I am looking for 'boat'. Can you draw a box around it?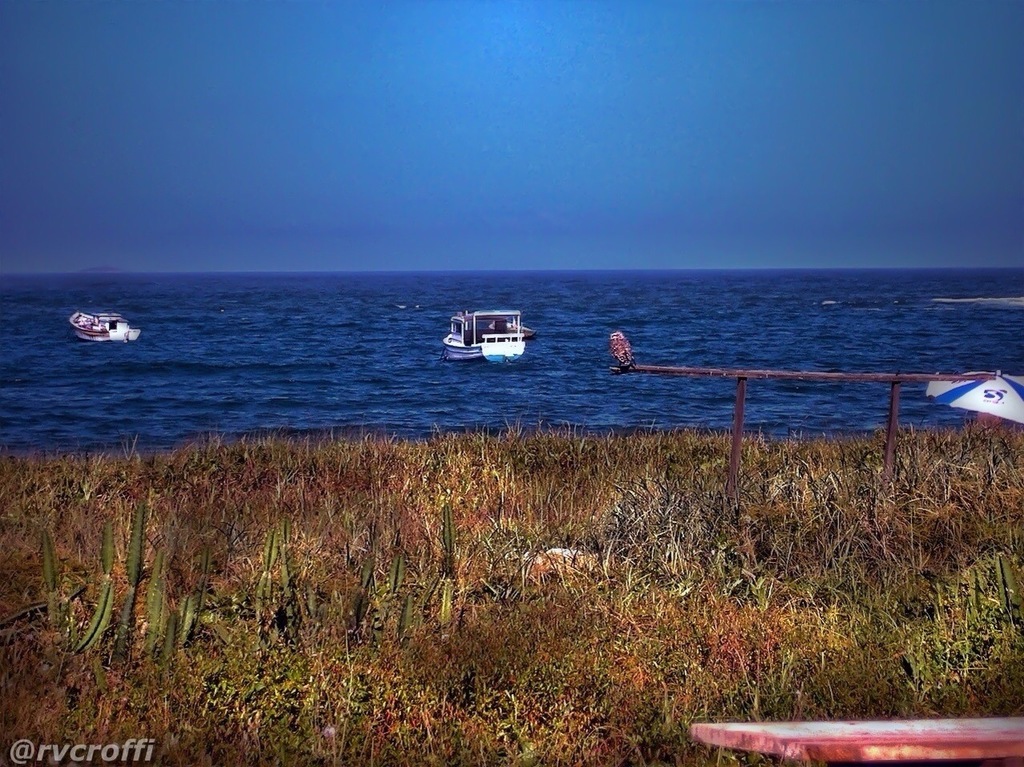
Sure, the bounding box is [left=66, top=307, right=144, bottom=343].
